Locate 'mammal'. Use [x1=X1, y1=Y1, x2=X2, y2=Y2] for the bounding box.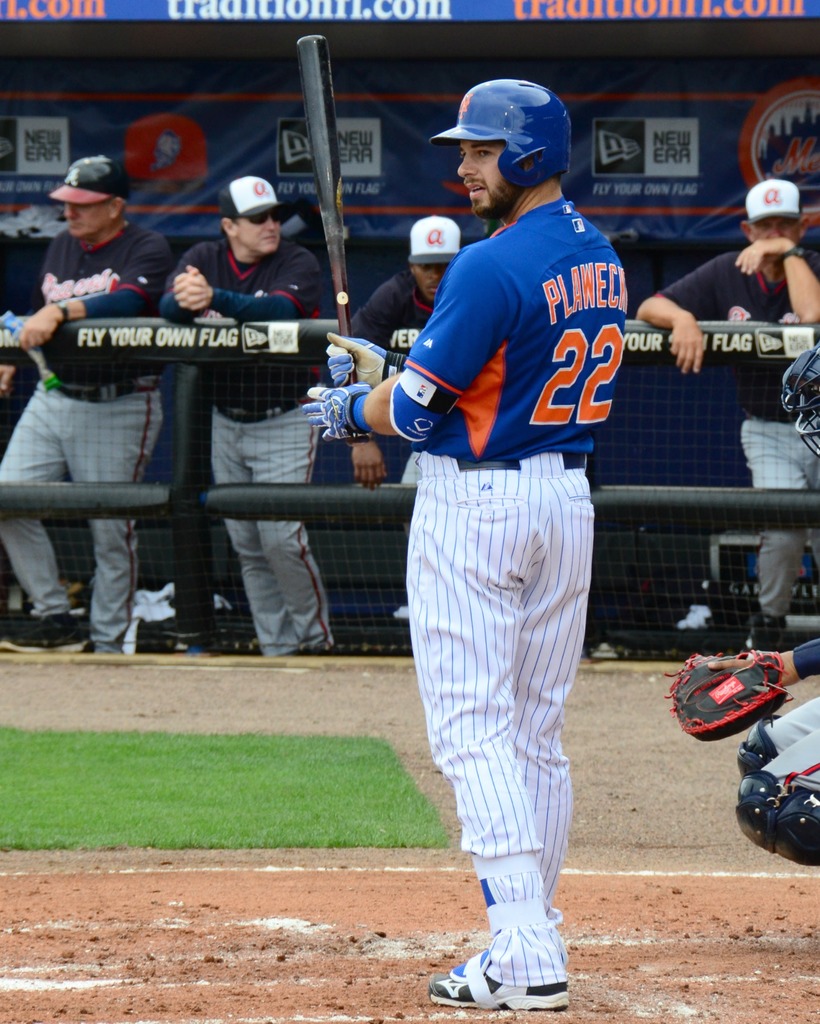
[x1=363, y1=93, x2=649, y2=1023].
